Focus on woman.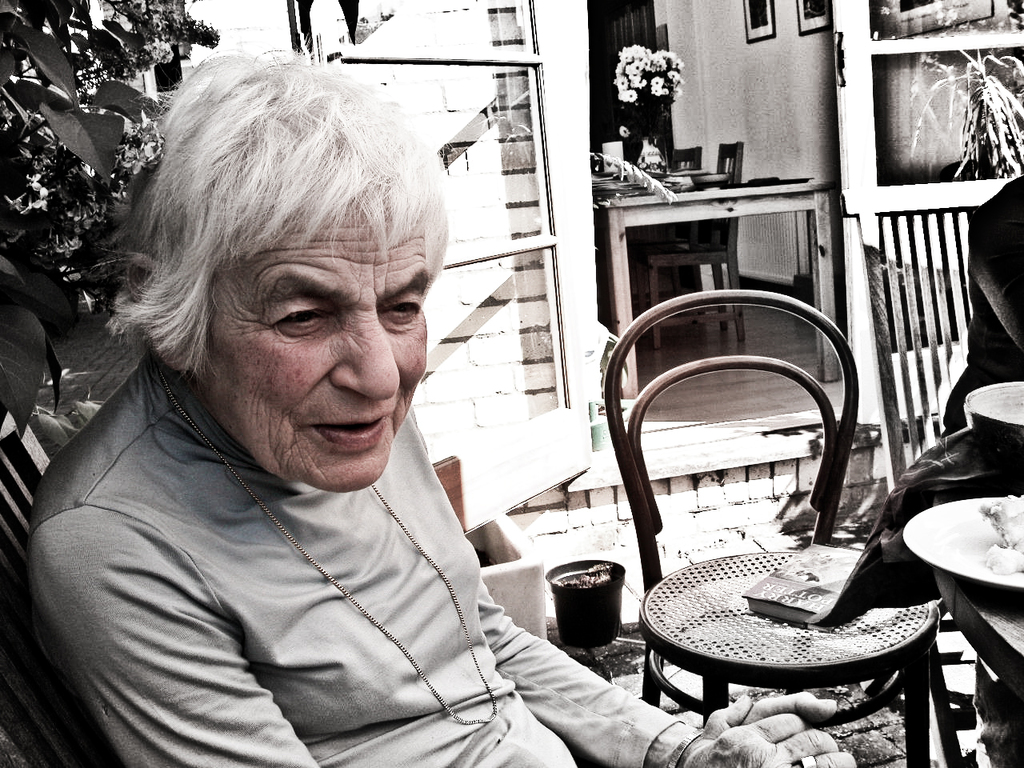
Focused at <region>3, 53, 892, 767</region>.
